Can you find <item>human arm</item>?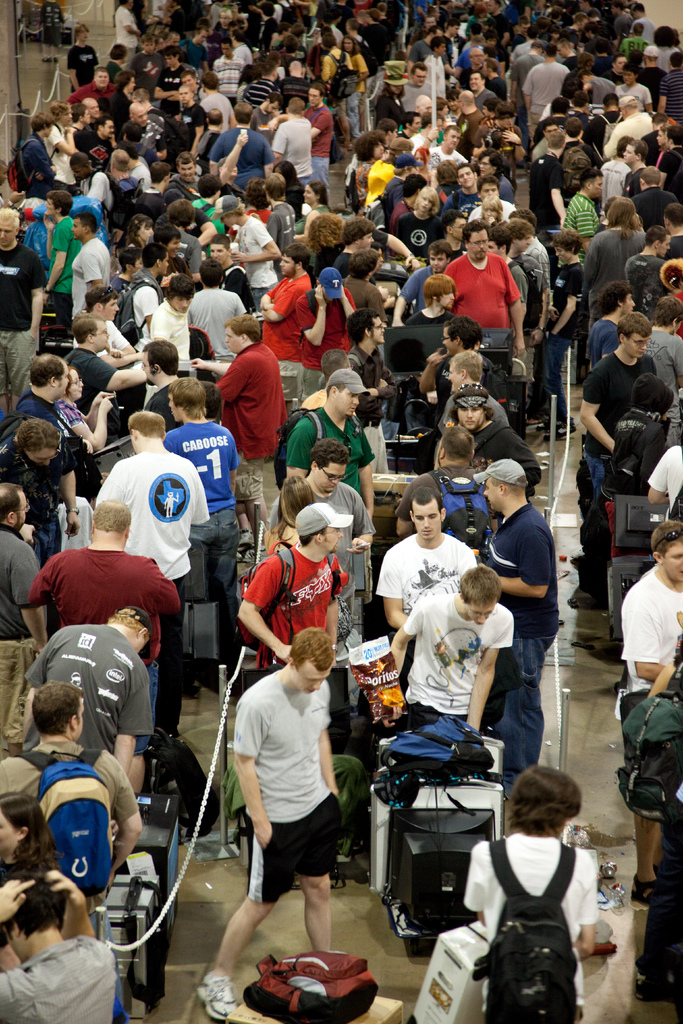
Yes, bounding box: left=0, top=188, right=28, bottom=214.
